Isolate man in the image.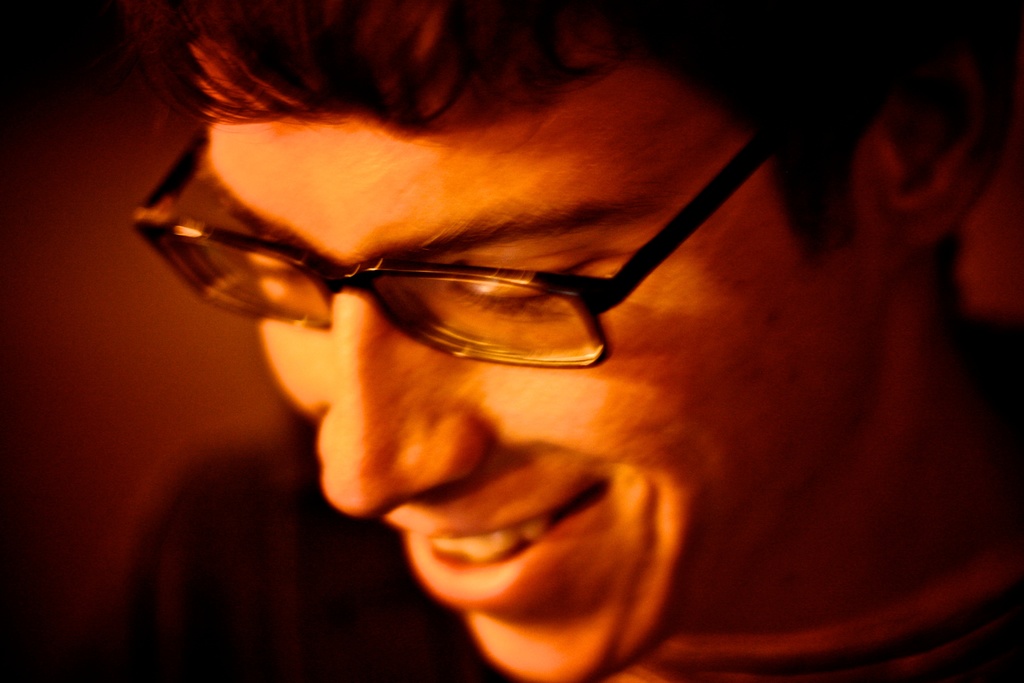
Isolated region: pyautogui.locateOnScreen(116, 0, 1023, 682).
